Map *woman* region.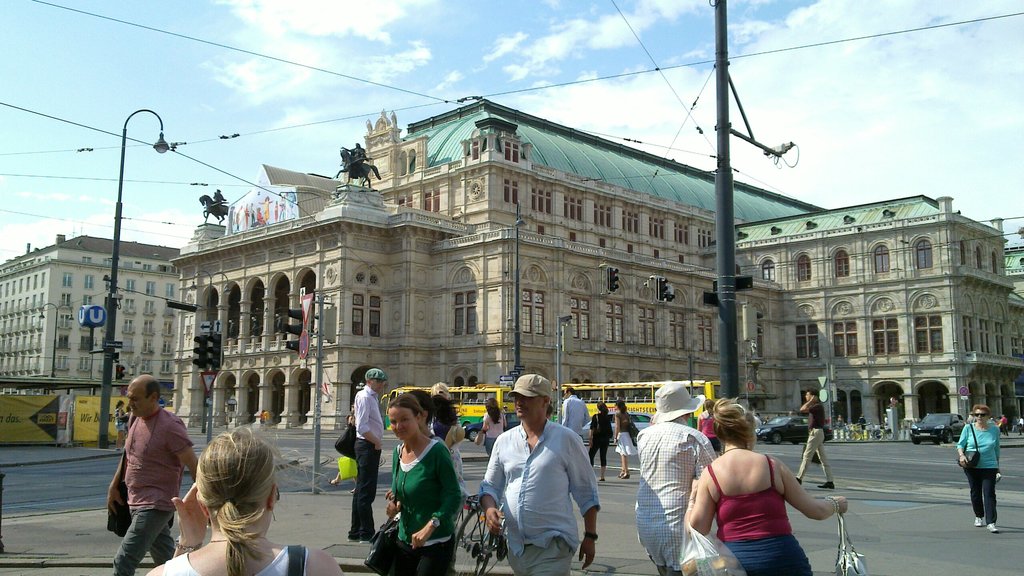
Mapped to x1=612 y1=398 x2=636 y2=477.
